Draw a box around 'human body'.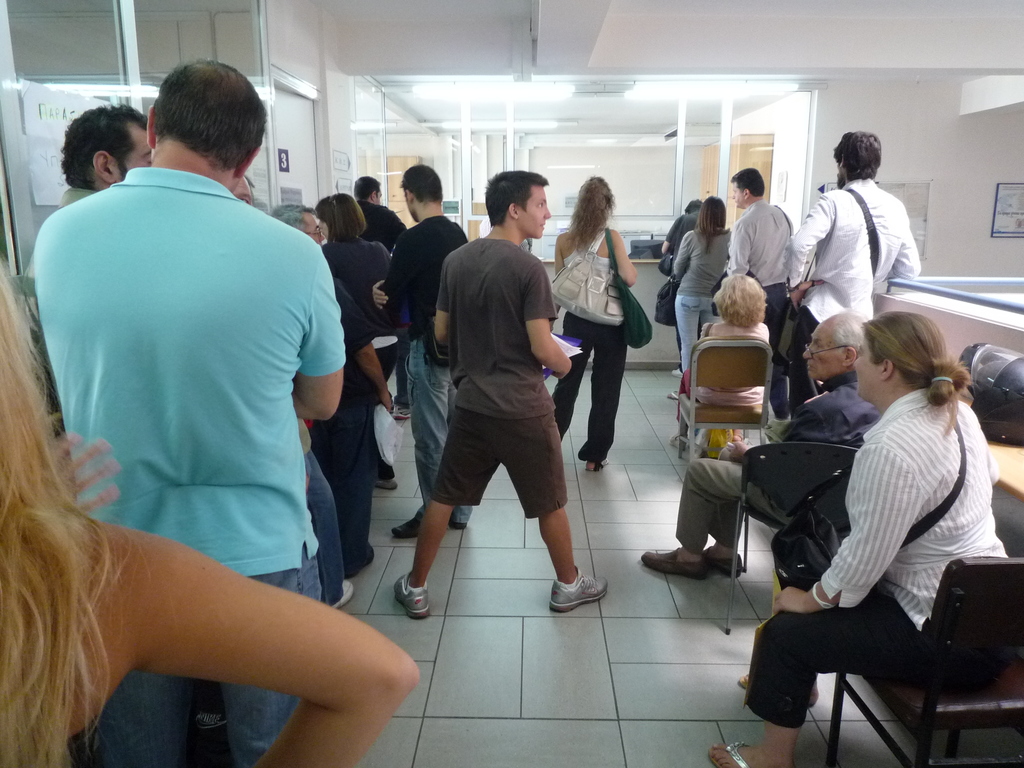
(351,171,411,256).
